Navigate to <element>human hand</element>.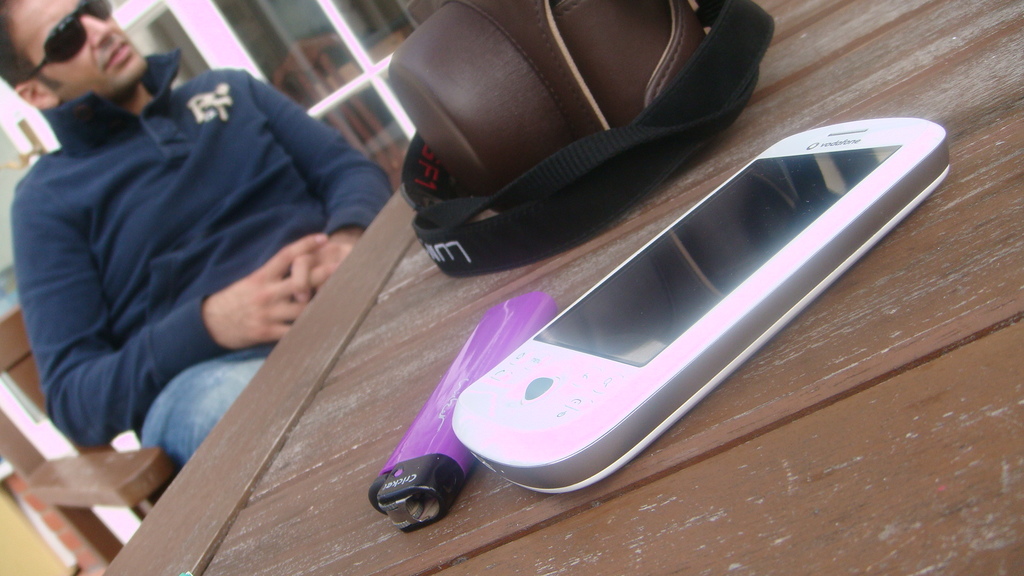
Navigation target: bbox(194, 230, 326, 346).
